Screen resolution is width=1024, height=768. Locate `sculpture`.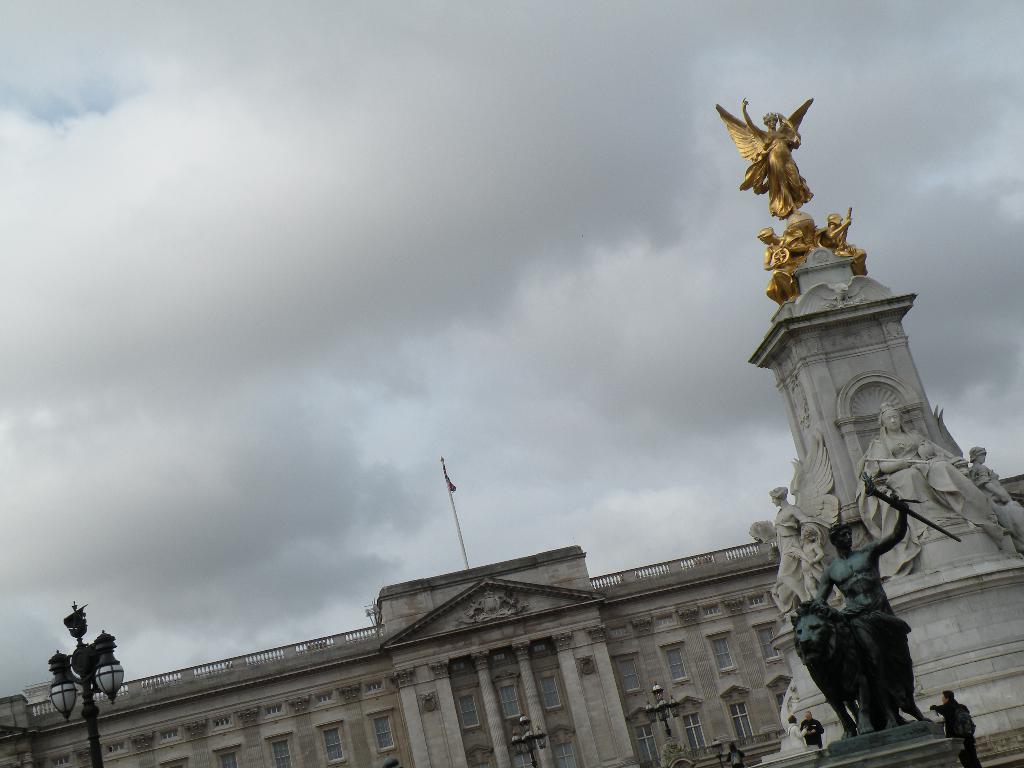
x1=719, y1=101, x2=820, y2=220.
